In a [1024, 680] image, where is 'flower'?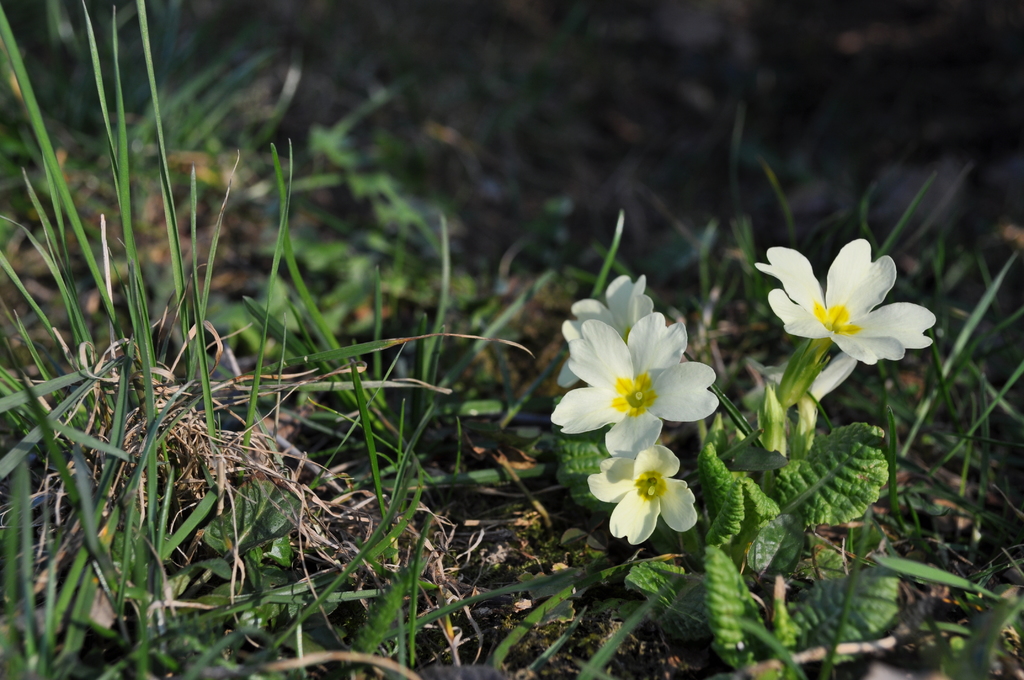
(573, 282, 730, 465).
